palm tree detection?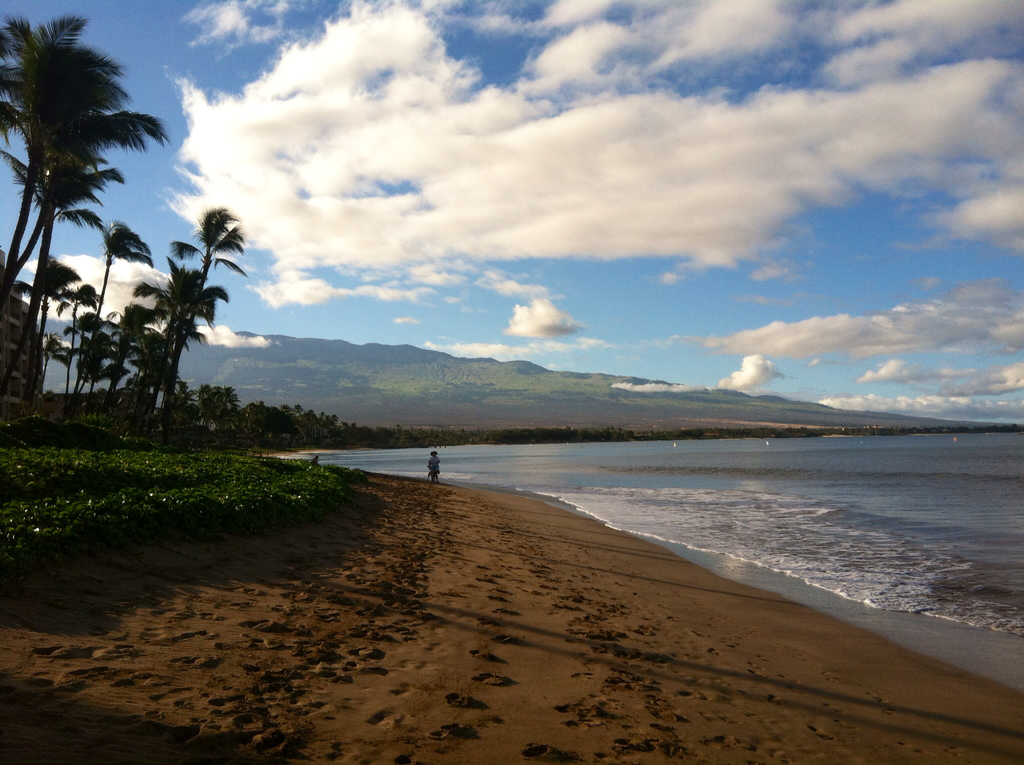
[left=0, top=16, right=163, bottom=391]
